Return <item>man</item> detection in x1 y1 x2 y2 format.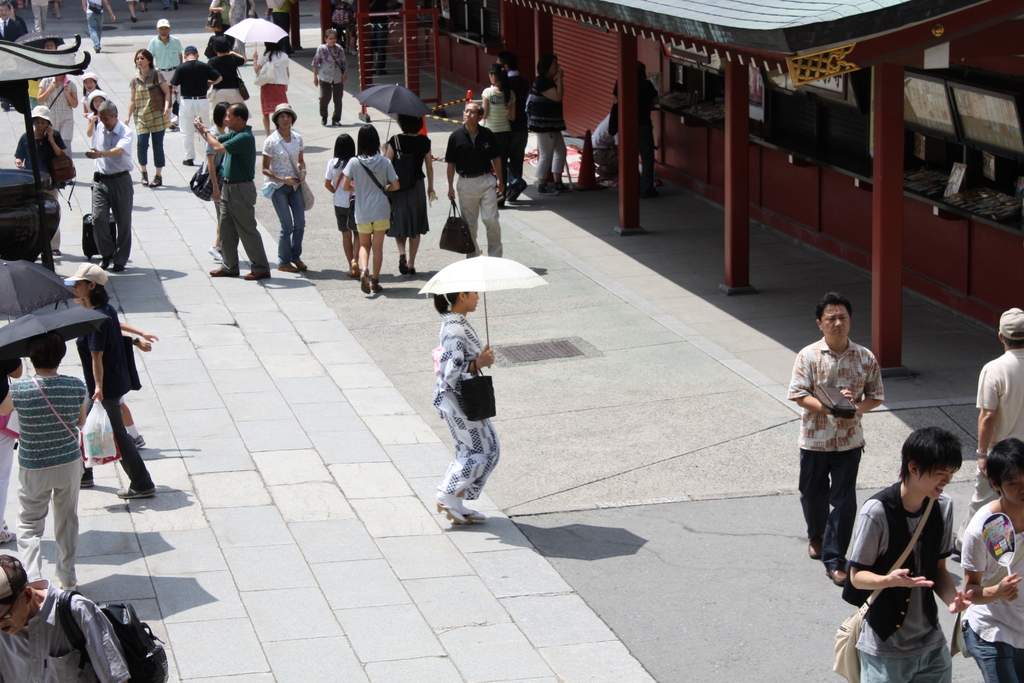
0 552 131 682.
